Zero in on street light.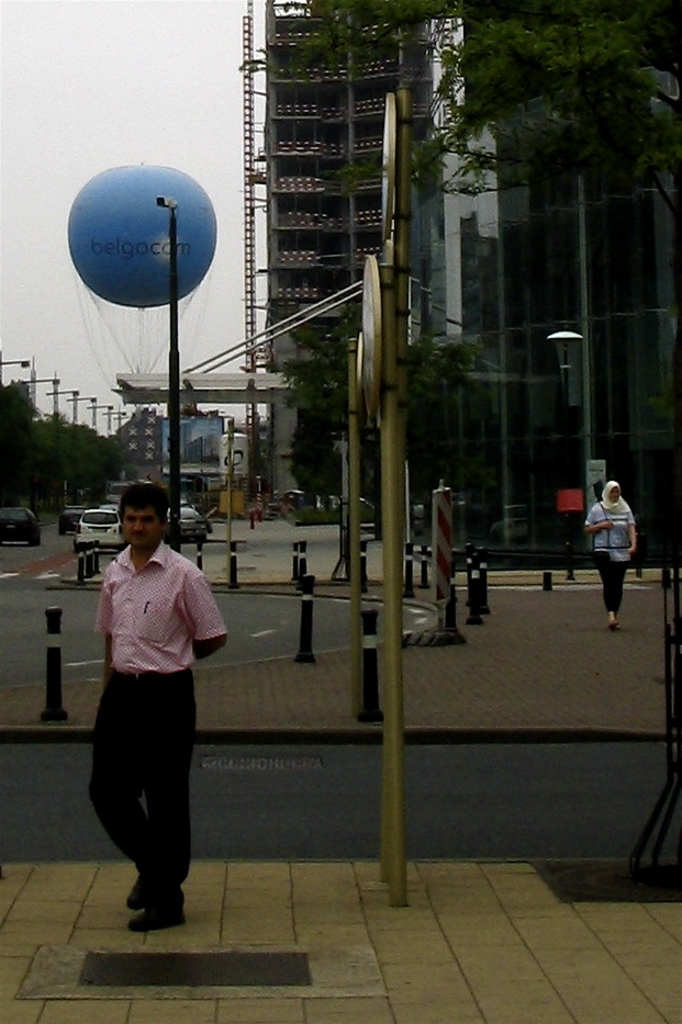
Zeroed in: <box>44,387,77,402</box>.
